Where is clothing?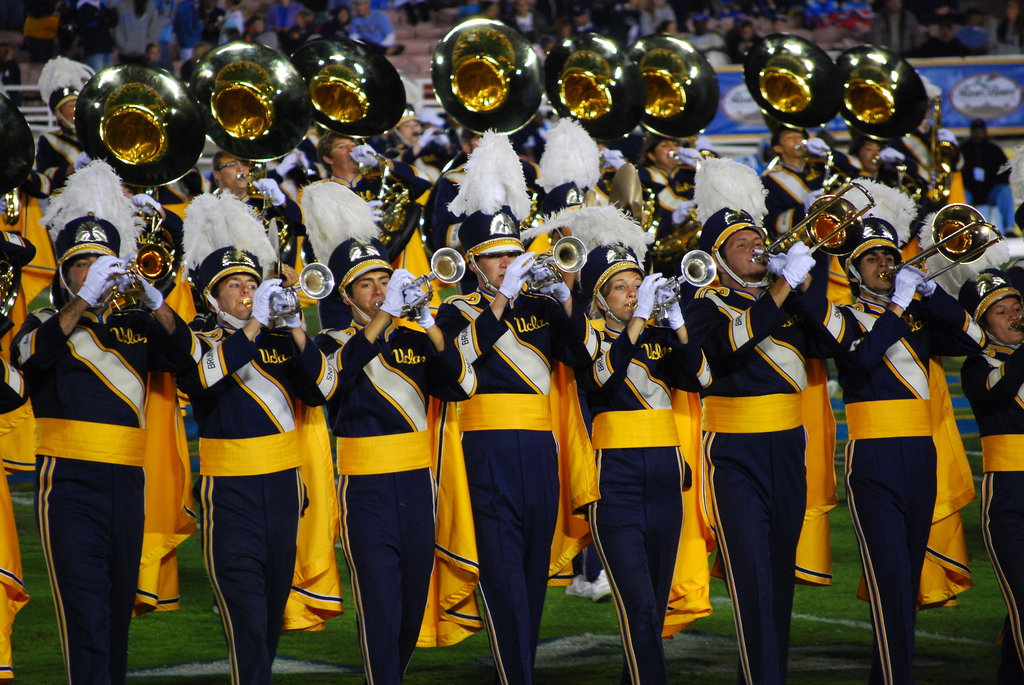
[294, 152, 436, 272].
